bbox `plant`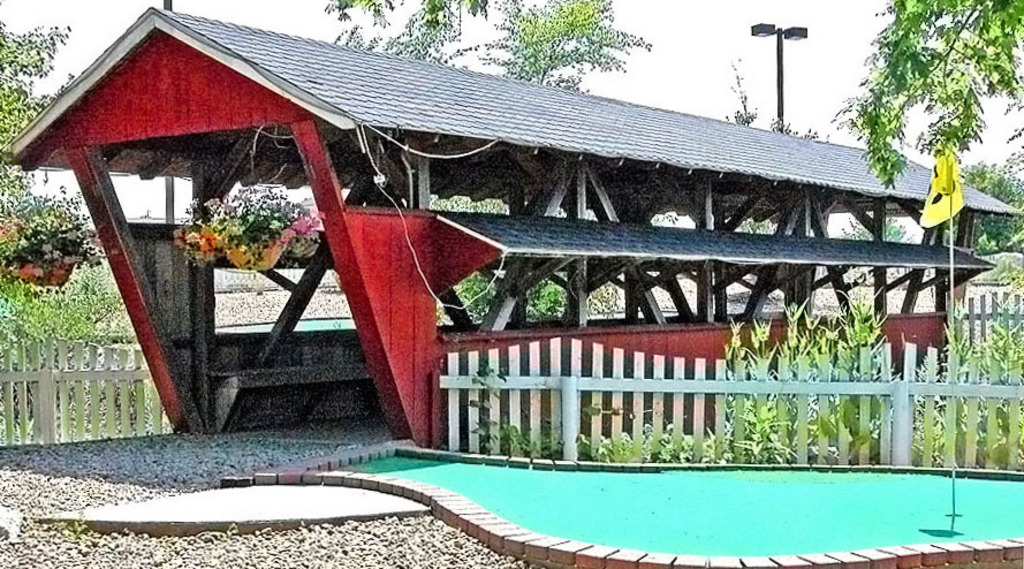
left=167, top=179, right=326, bottom=297
